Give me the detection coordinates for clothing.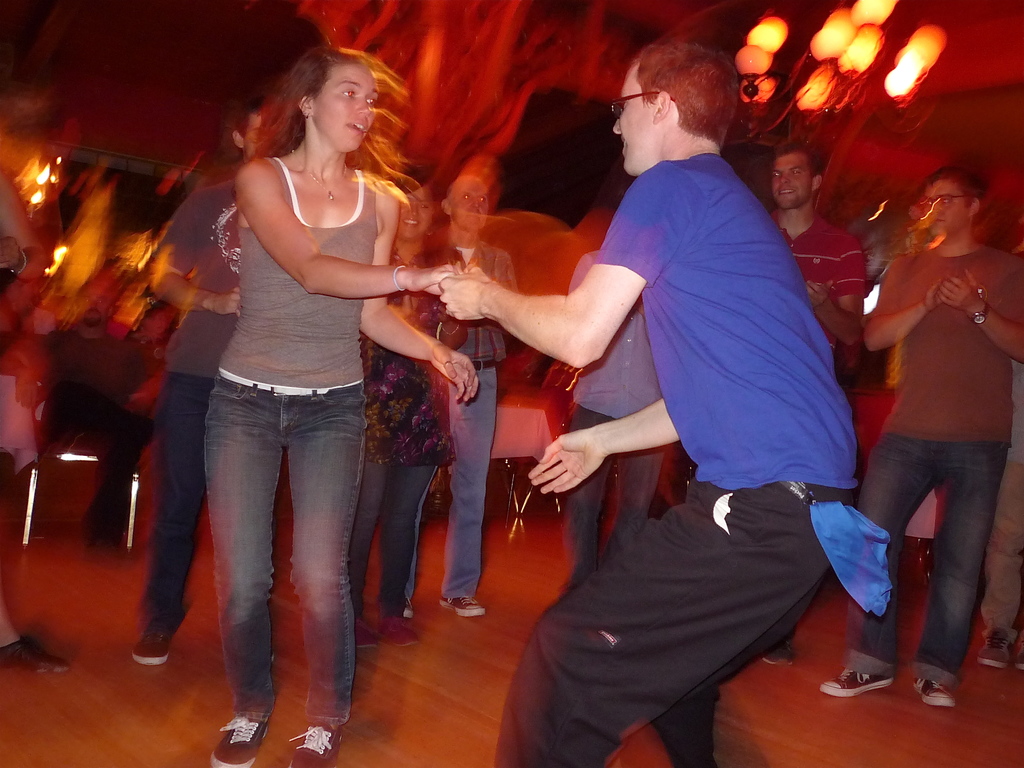
<box>486,149,846,767</box>.
